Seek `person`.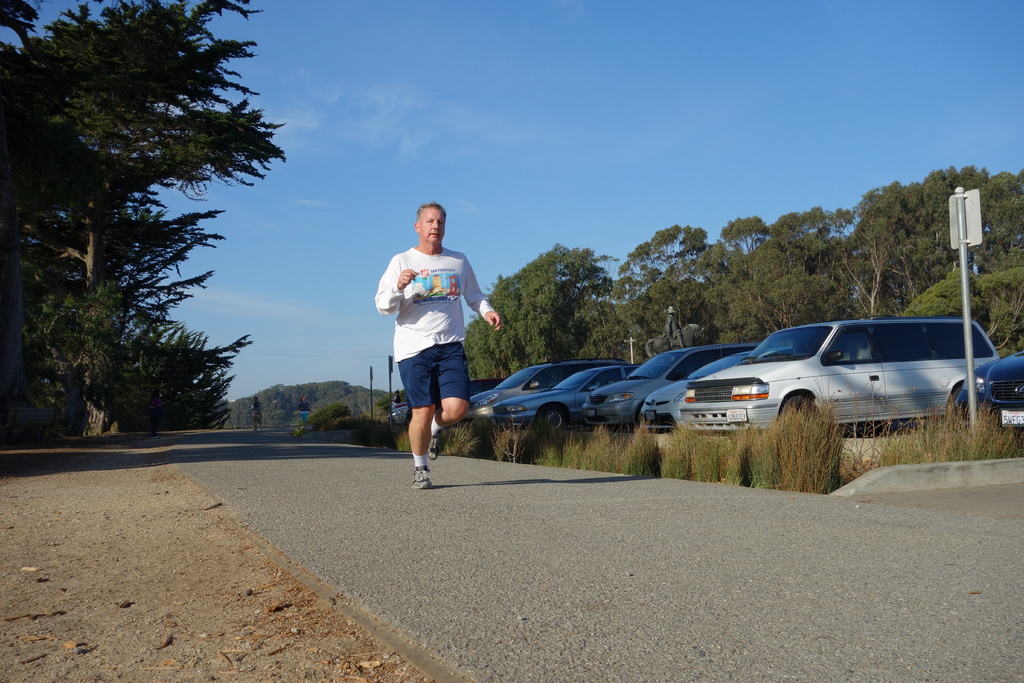
rect(249, 394, 261, 432).
